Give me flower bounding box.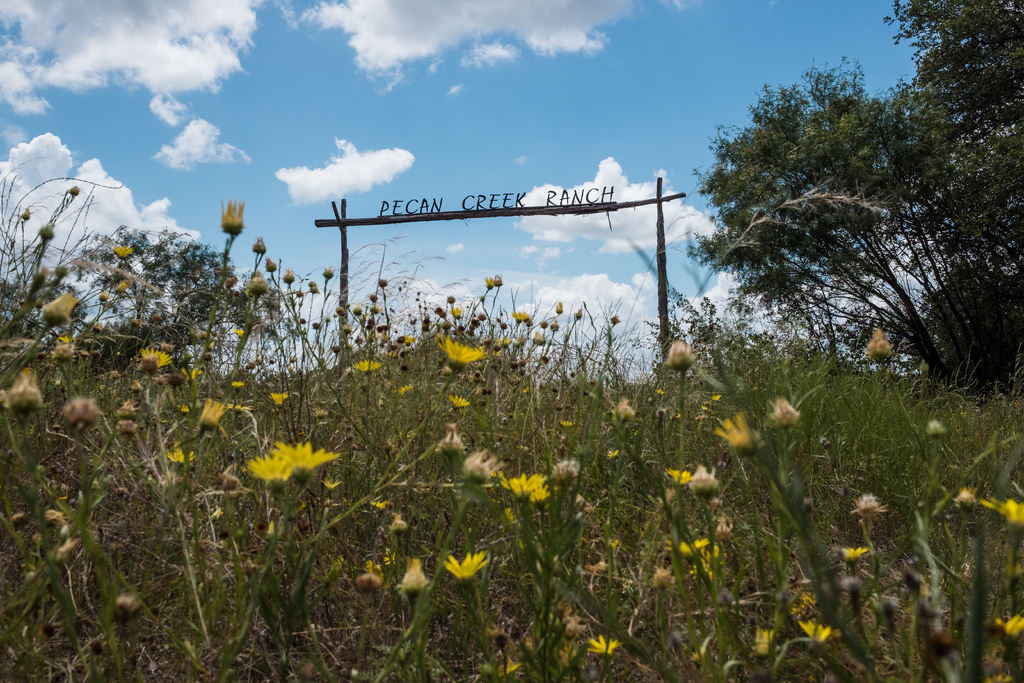
l=111, t=244, r=136, b=265.
